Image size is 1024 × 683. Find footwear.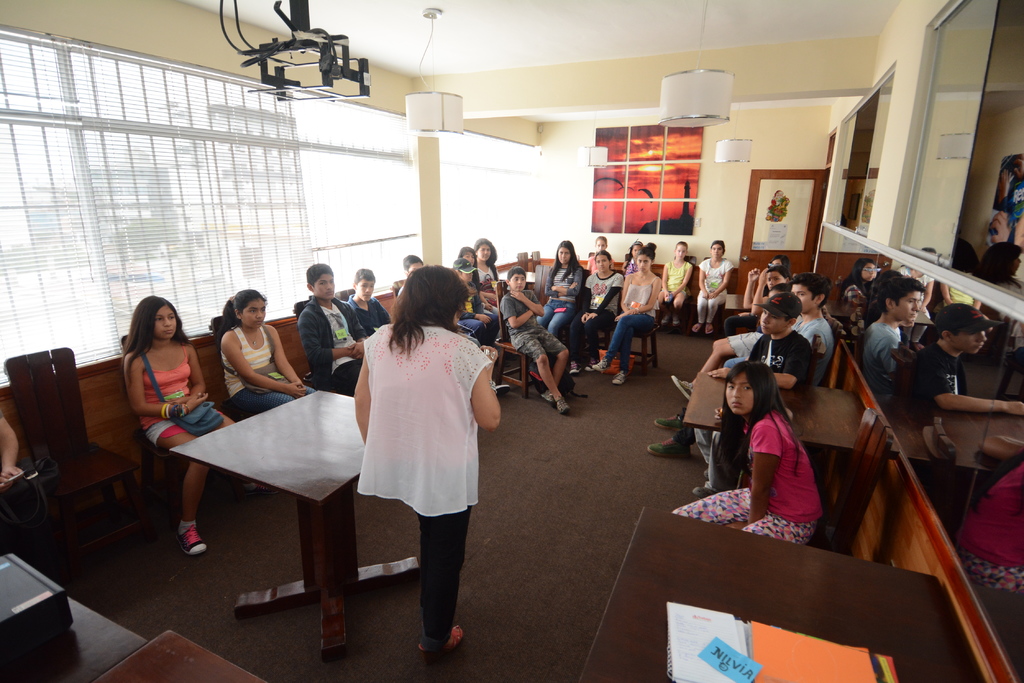
locate(492, 378, 509, 398).
